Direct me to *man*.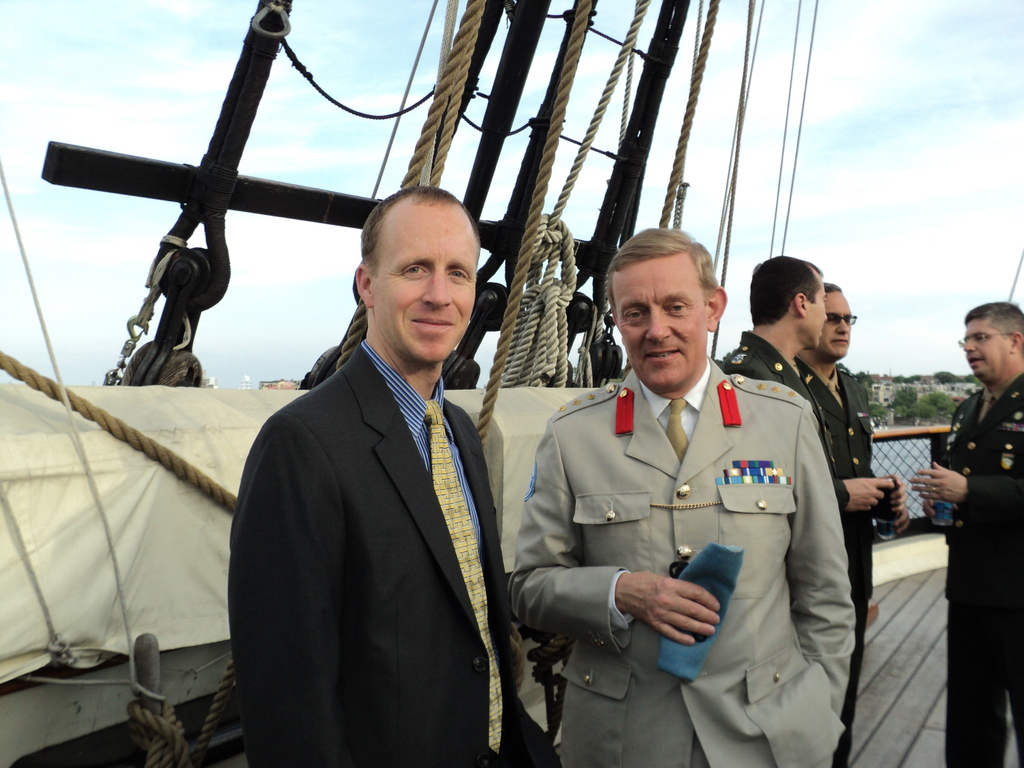
Direction: Rect(221, 184, 545, 767).
